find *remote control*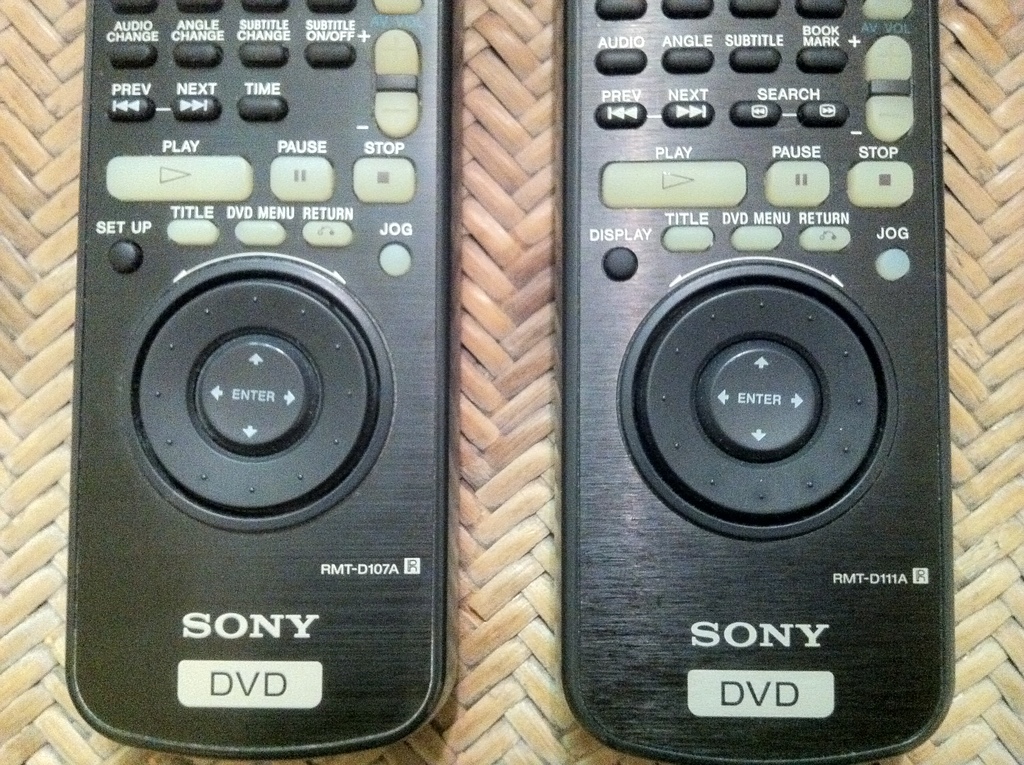
65/0/451/762
